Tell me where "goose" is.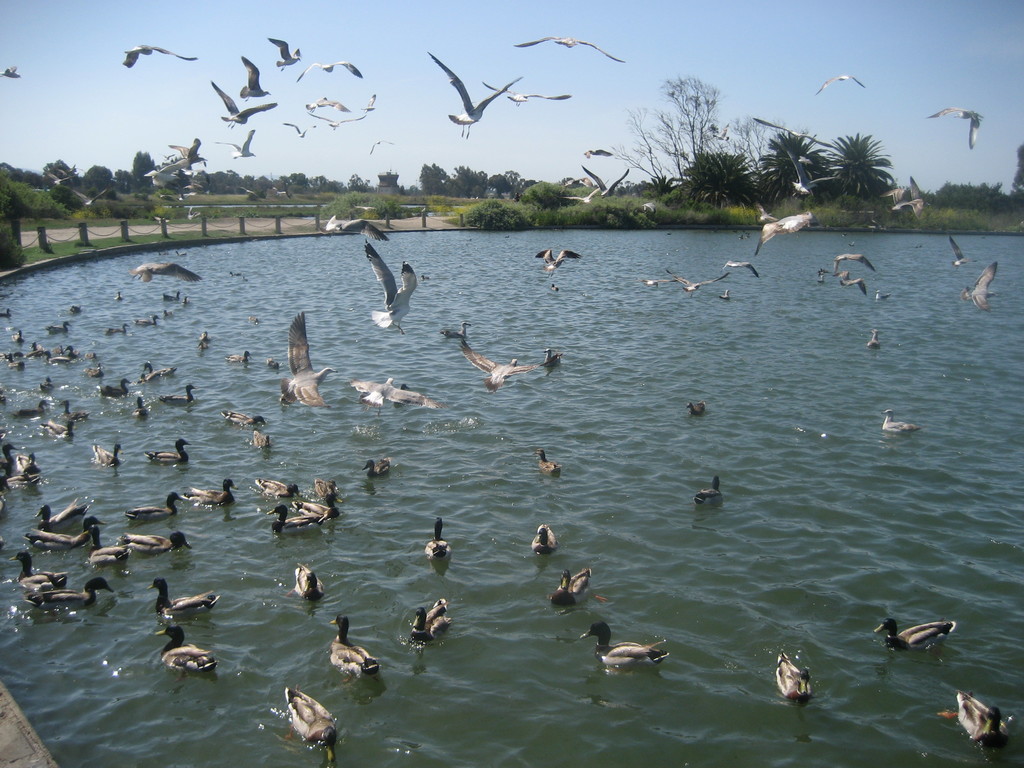
"goose" is at l=568, t=187, r=602, b=203.
